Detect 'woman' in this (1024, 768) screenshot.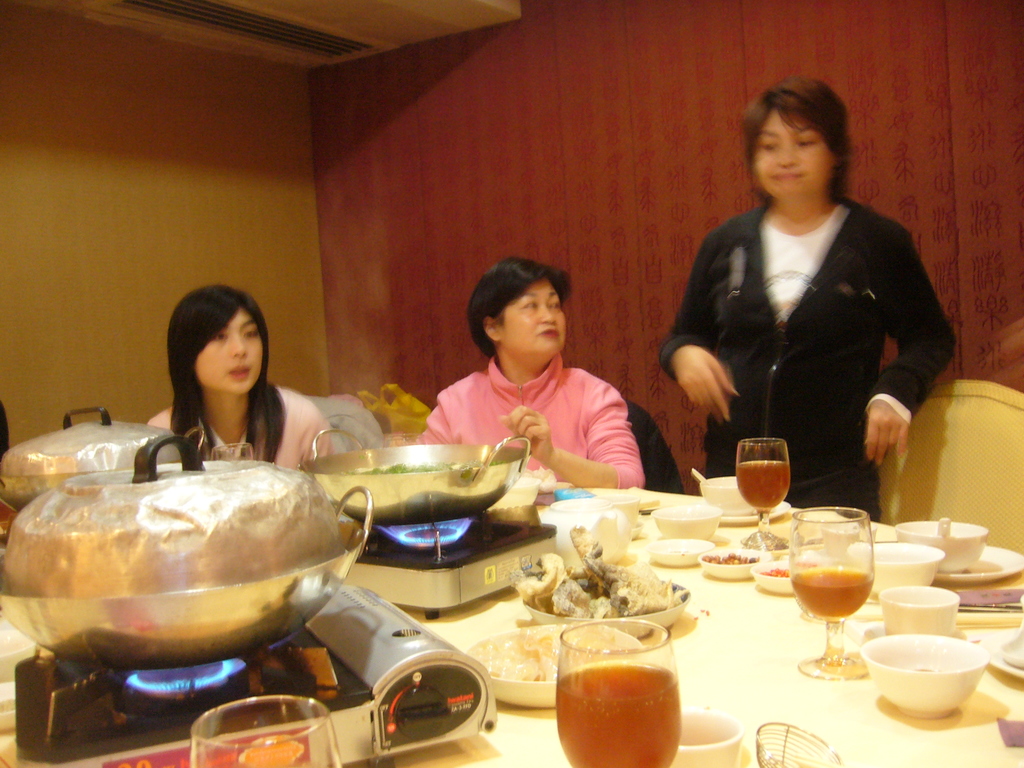
Detection: crop(152, 280, 333, 471).
